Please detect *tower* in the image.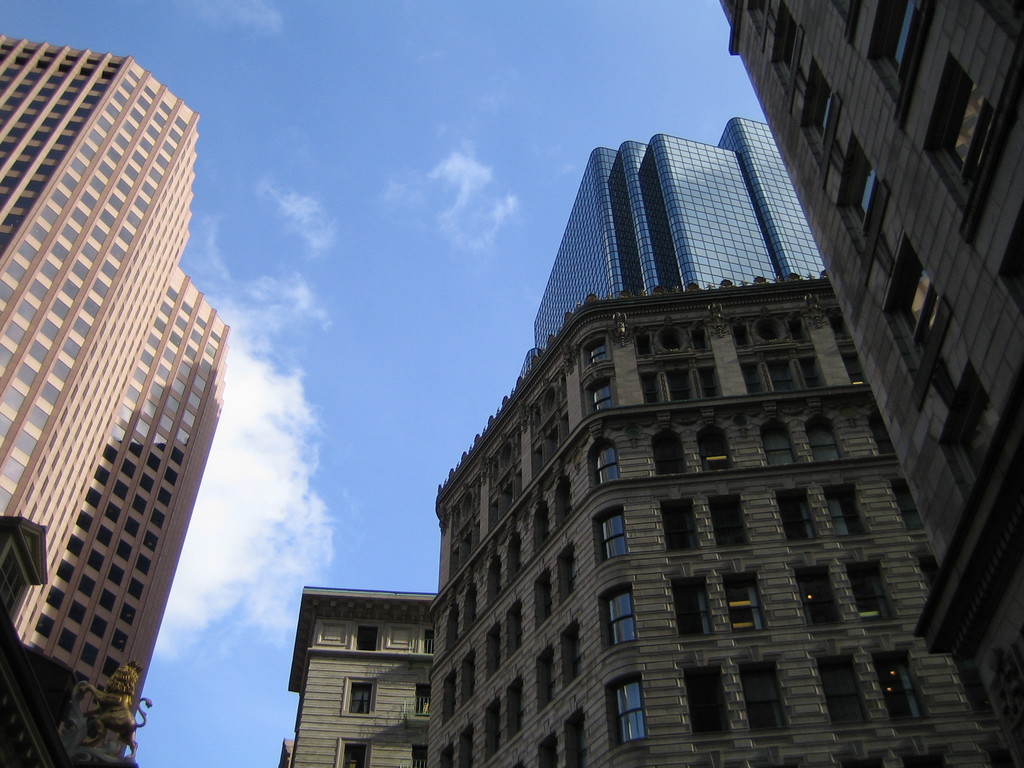
[0, 0, 231, 767].
